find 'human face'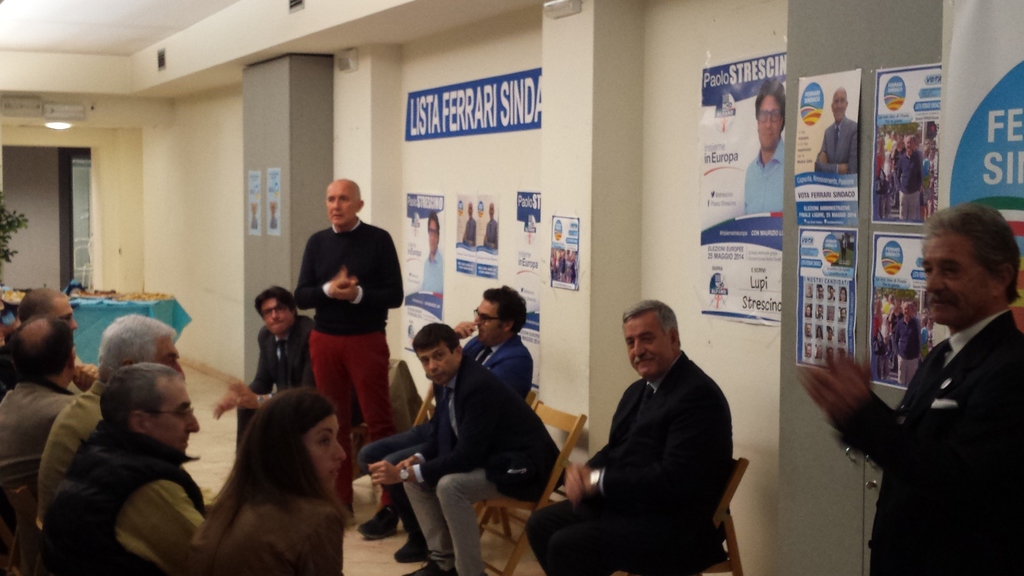
rect(157, 335, 184, 378)
